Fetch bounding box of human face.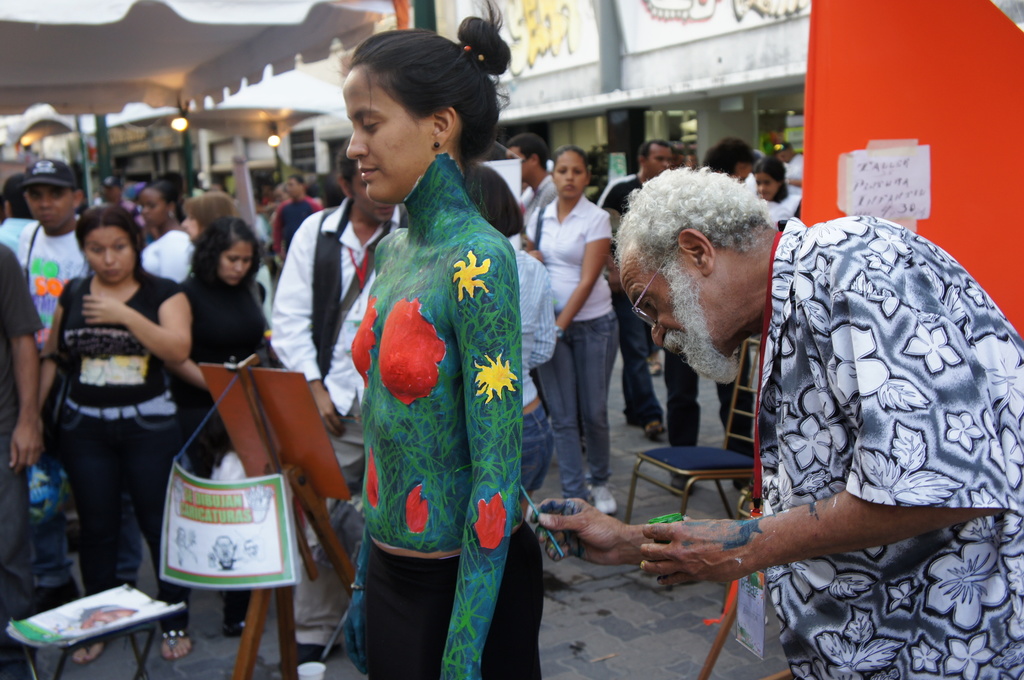
Bbox: (left=351, top=159, right=395, bottom=218).
